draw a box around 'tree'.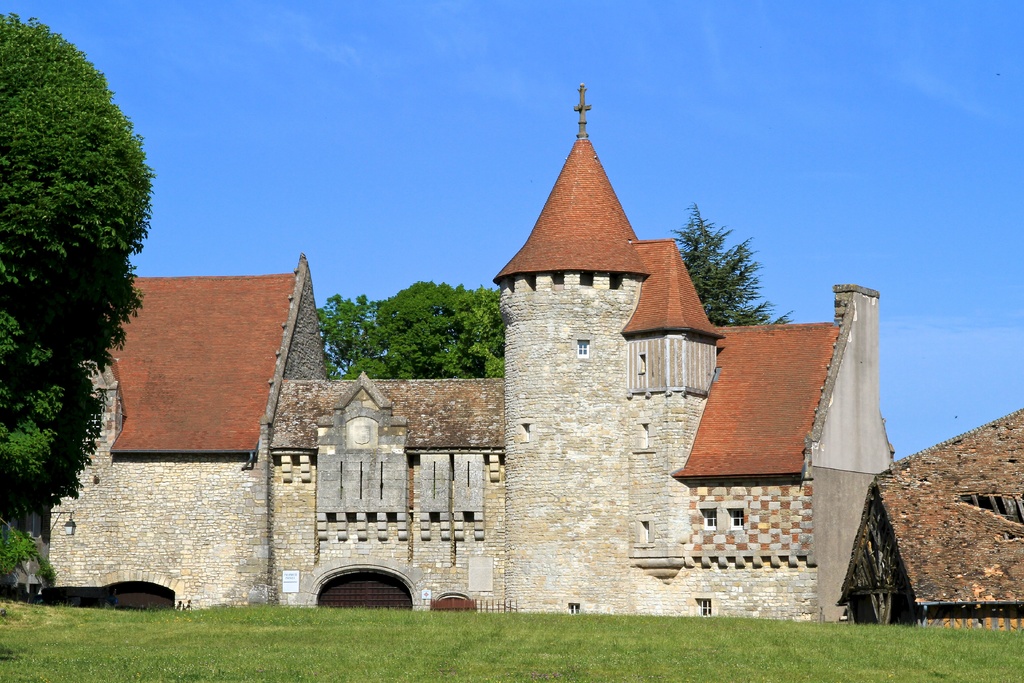
(left=665, top=200, right=796, bottom=329).
